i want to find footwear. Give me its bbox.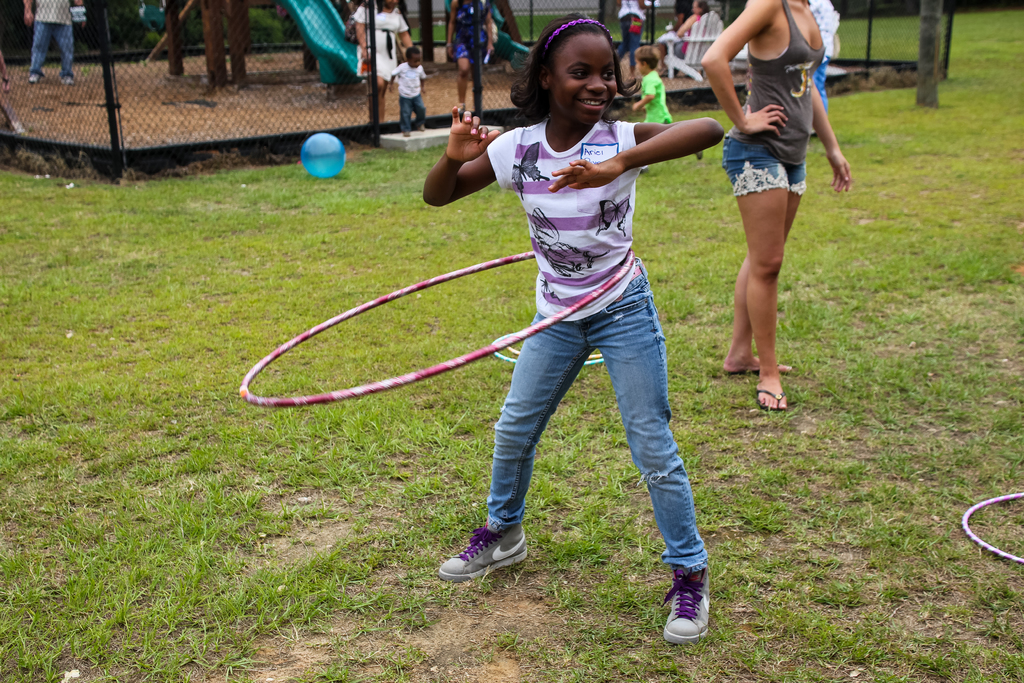
[left=756, top=388, right=788, bottom=411].
